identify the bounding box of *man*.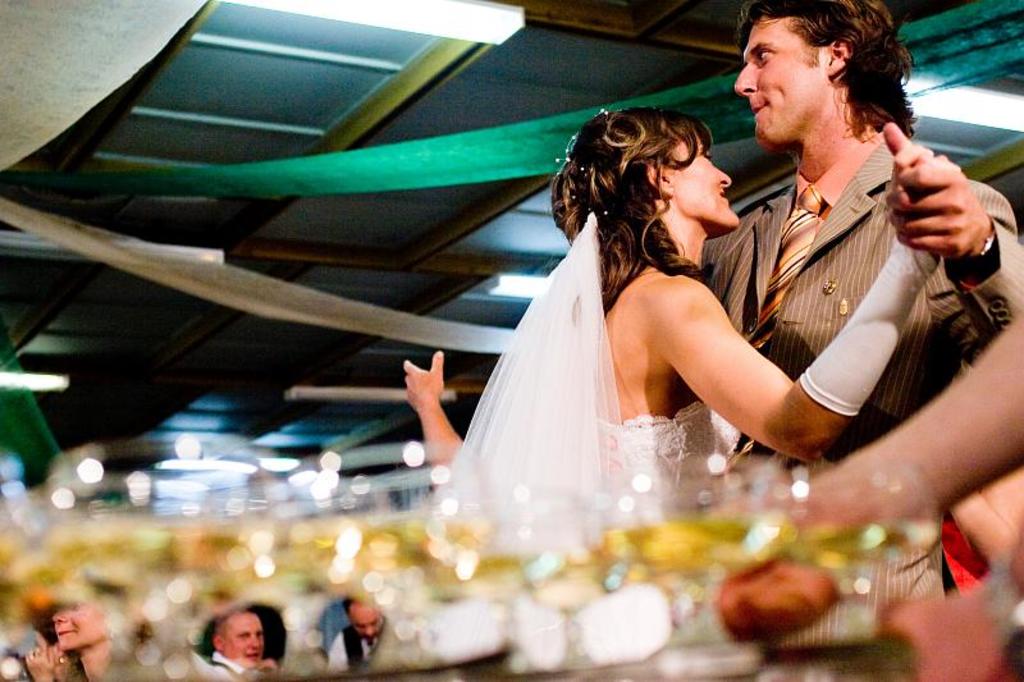
<box>198,599,278,678</box>.
